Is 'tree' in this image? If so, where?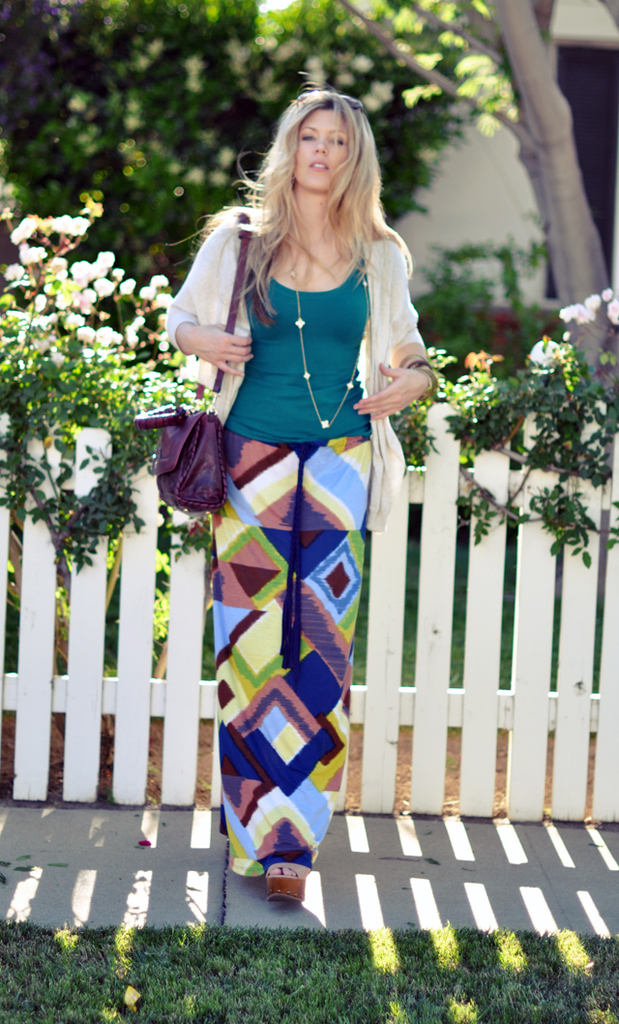
Yes, at 0:0:499:280.
